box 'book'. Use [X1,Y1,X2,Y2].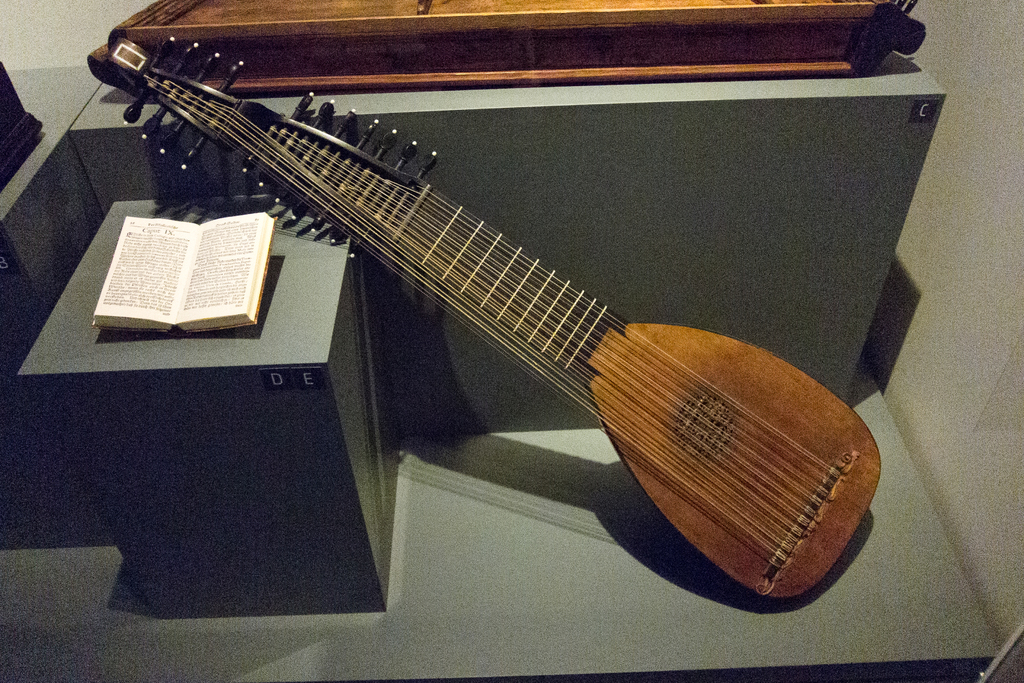
[92,213,280,338].
